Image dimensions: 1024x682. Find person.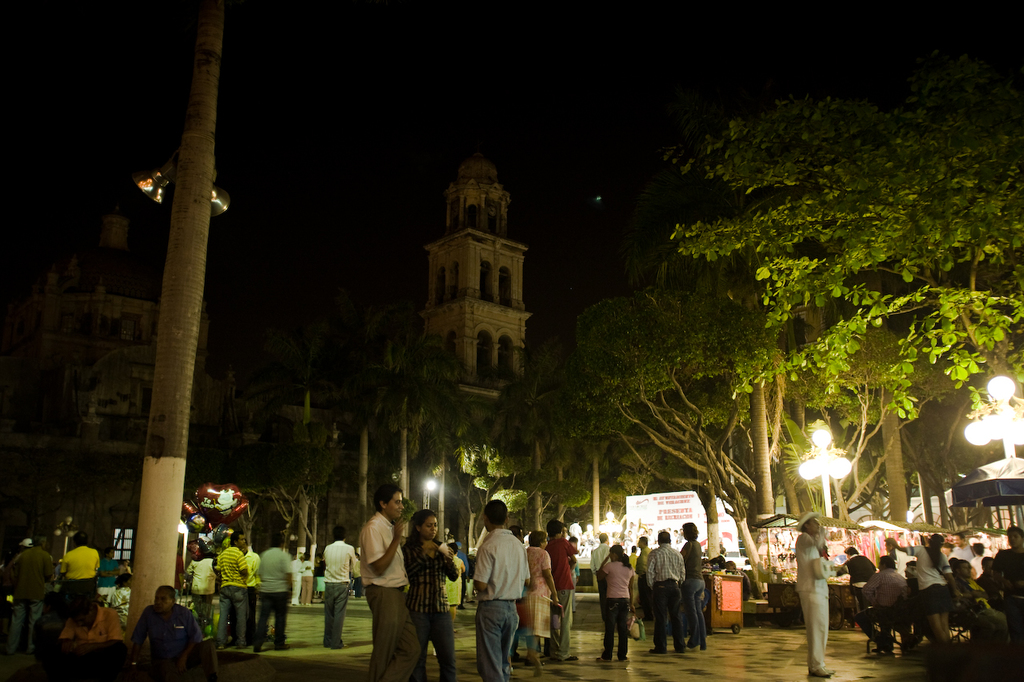
(x1=127, y1=582, x2=210, y2=681).
